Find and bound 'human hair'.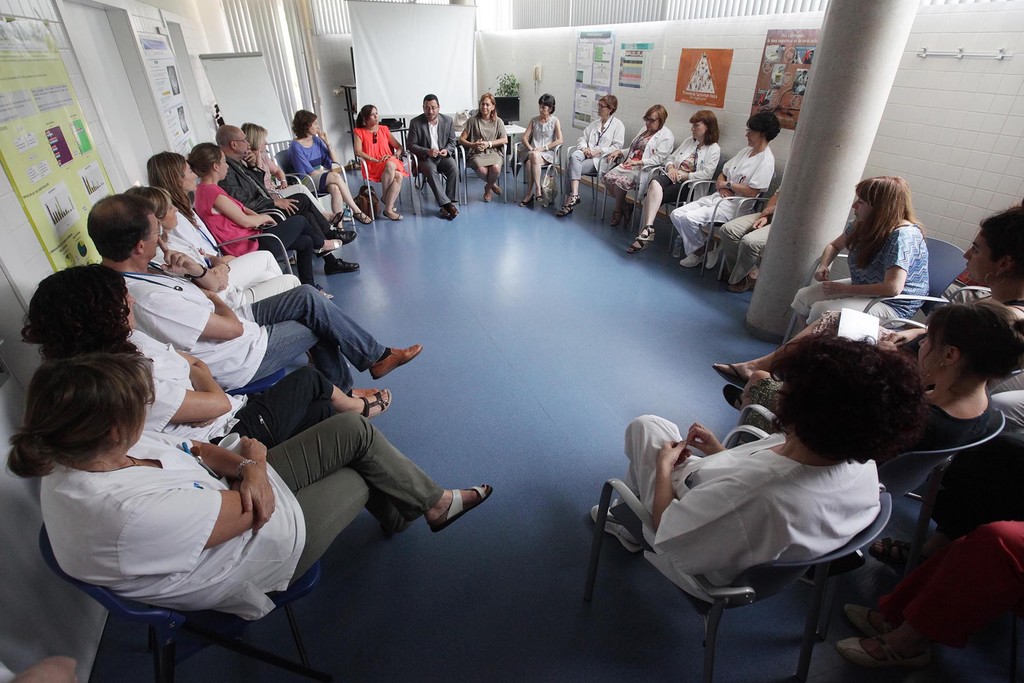
Bound: 354/104/376/129.
